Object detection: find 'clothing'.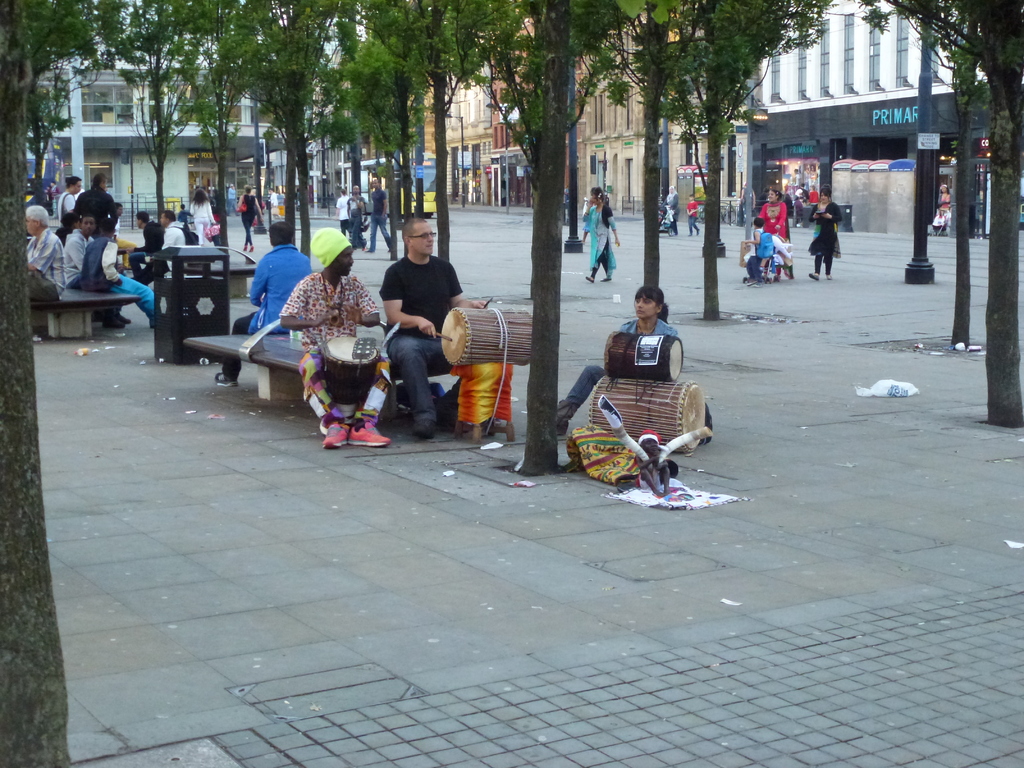
crop(372, 186, 388, 252).
